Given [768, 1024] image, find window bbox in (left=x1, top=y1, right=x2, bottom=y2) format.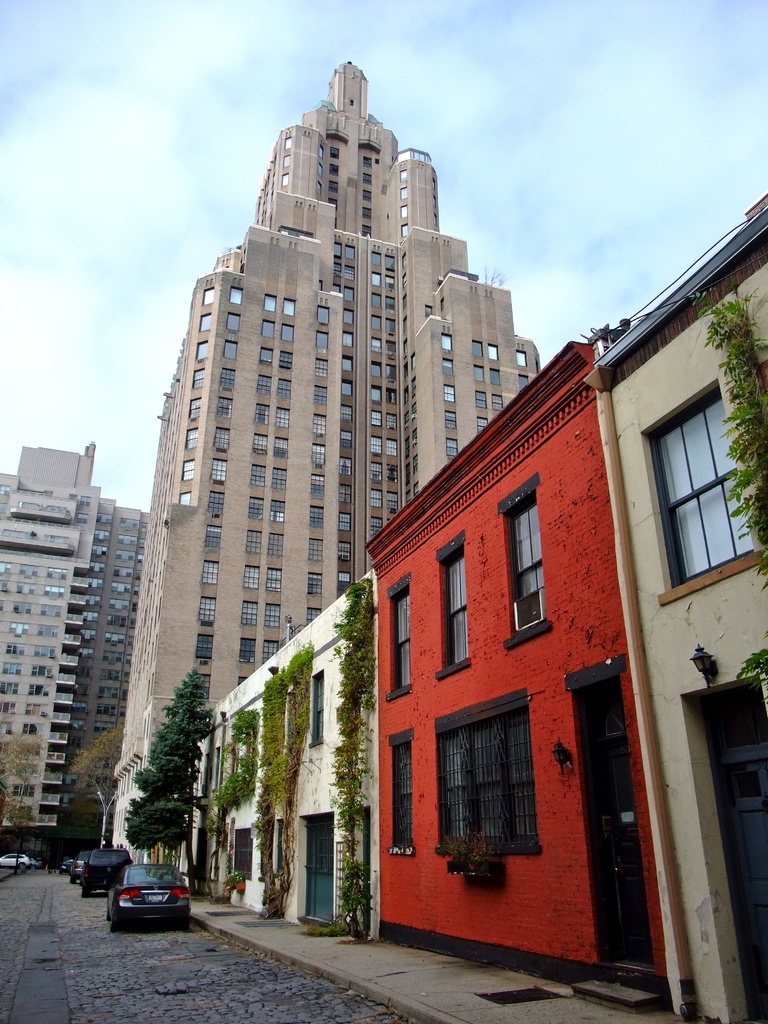
(left=387, top=388, right=396, bottom=403).
